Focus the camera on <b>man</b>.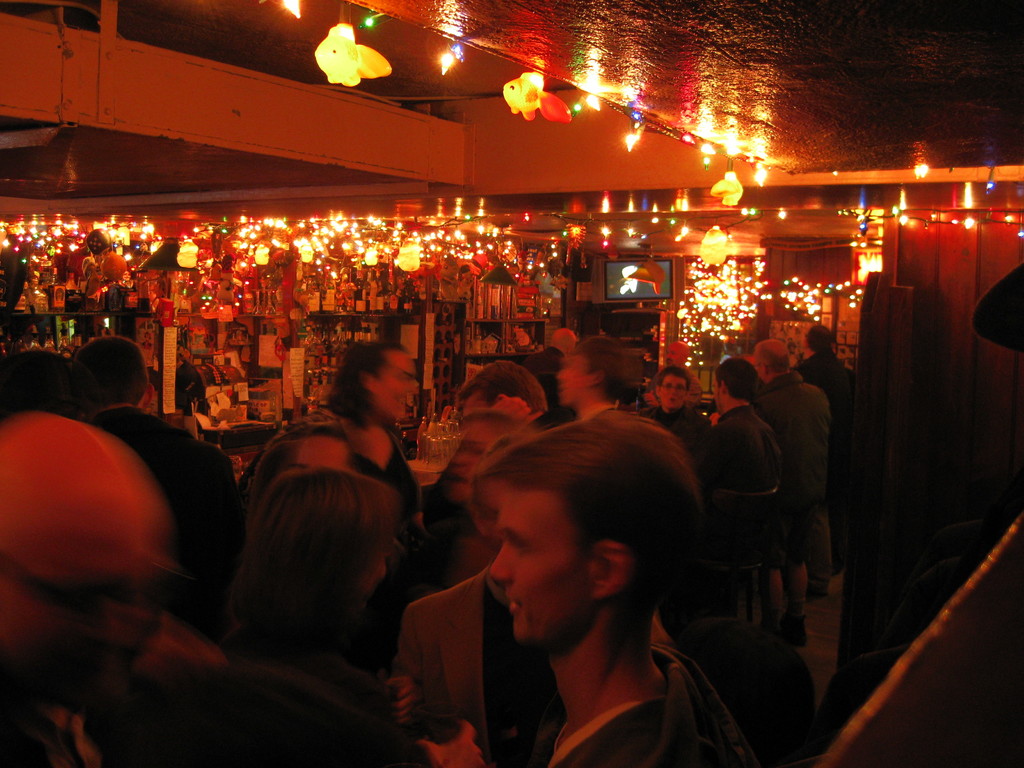
Focus region: box=[0, 410, 178, 767].
